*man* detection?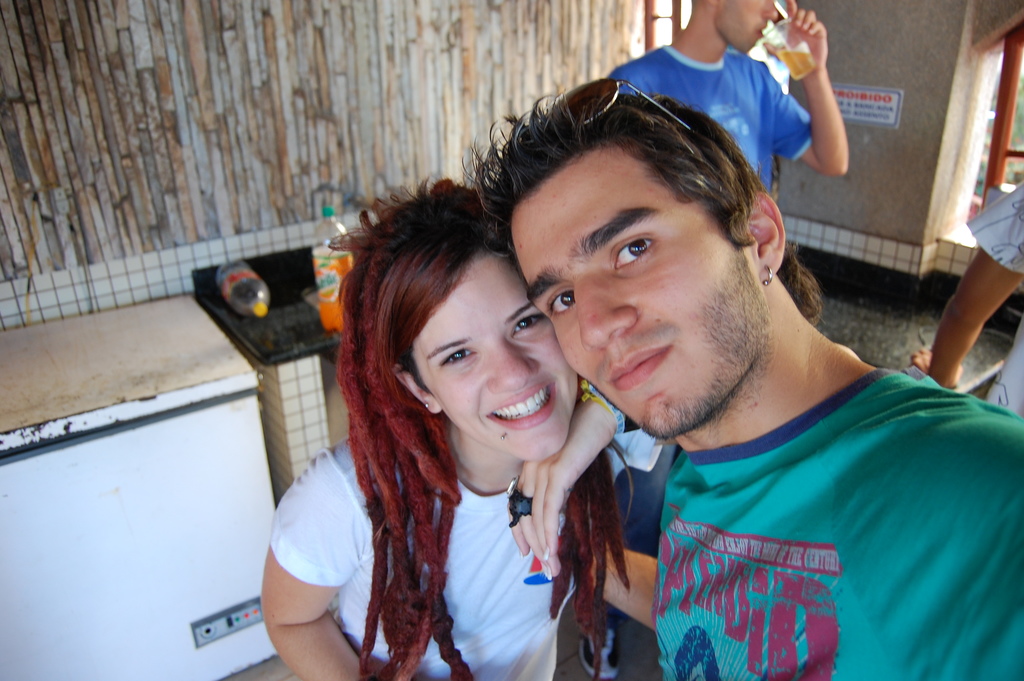
bbox=[611, 0, 849, 202]
